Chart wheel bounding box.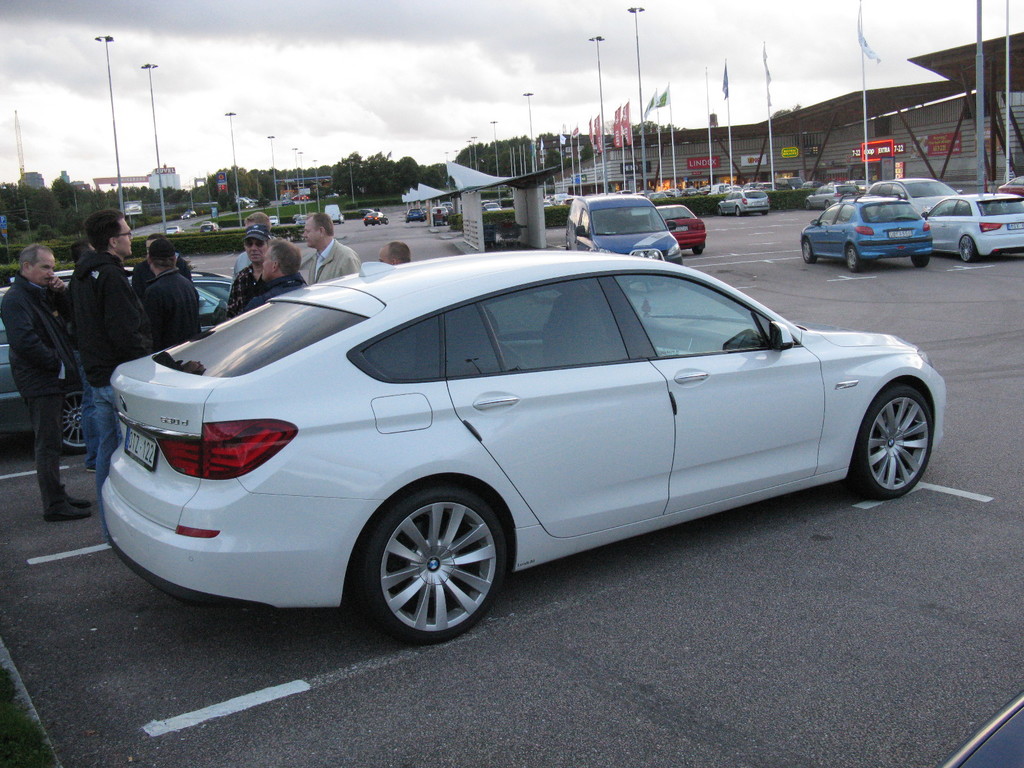
Charted: region(849, 389, 934, 501).
